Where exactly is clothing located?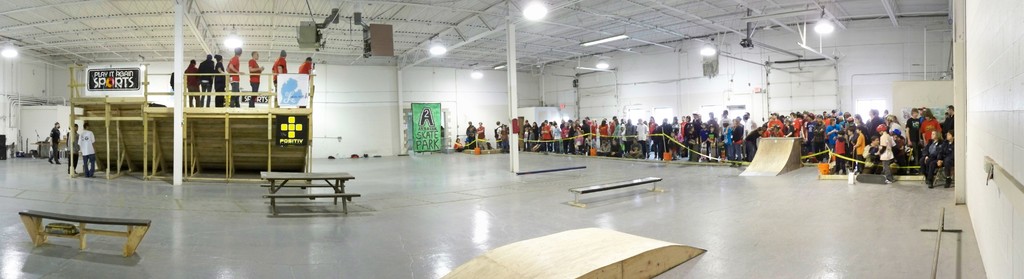
Its bounding box is BBox(46, 125, 62, 162).
